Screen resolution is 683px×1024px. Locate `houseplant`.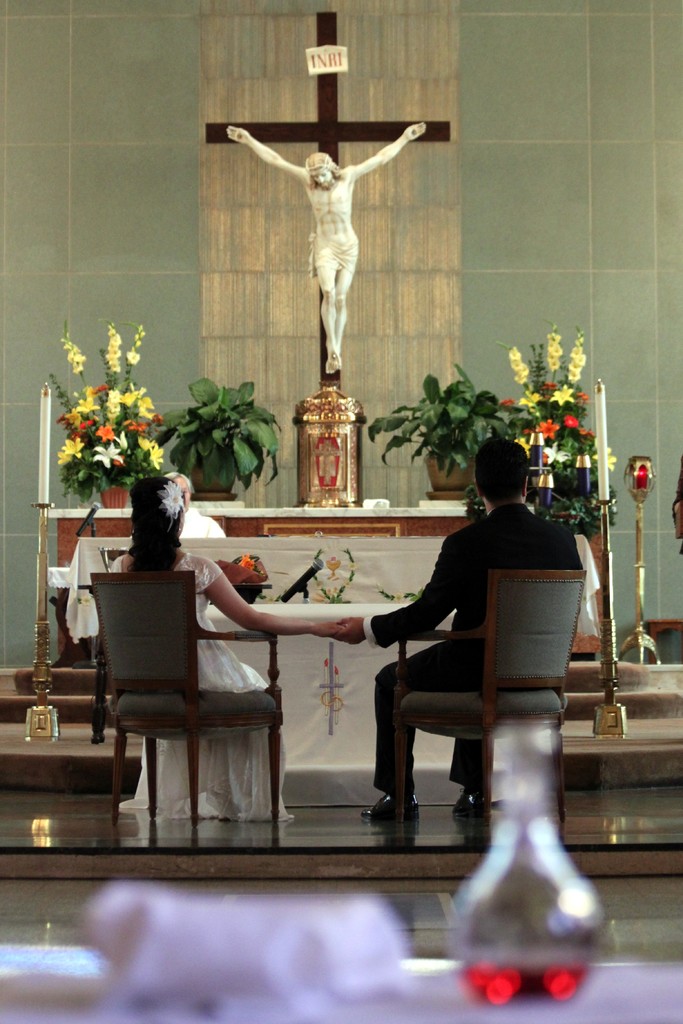
Rect(367, 350, 530, 499).
